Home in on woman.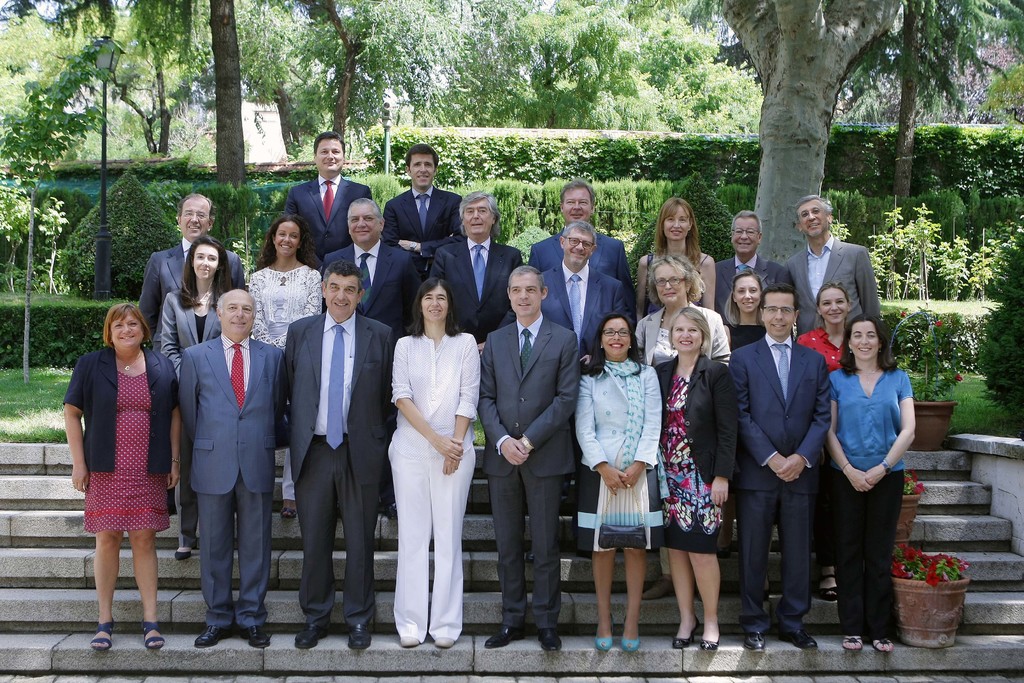
Homed in at <region>633, 250, 729, 597</region>.
